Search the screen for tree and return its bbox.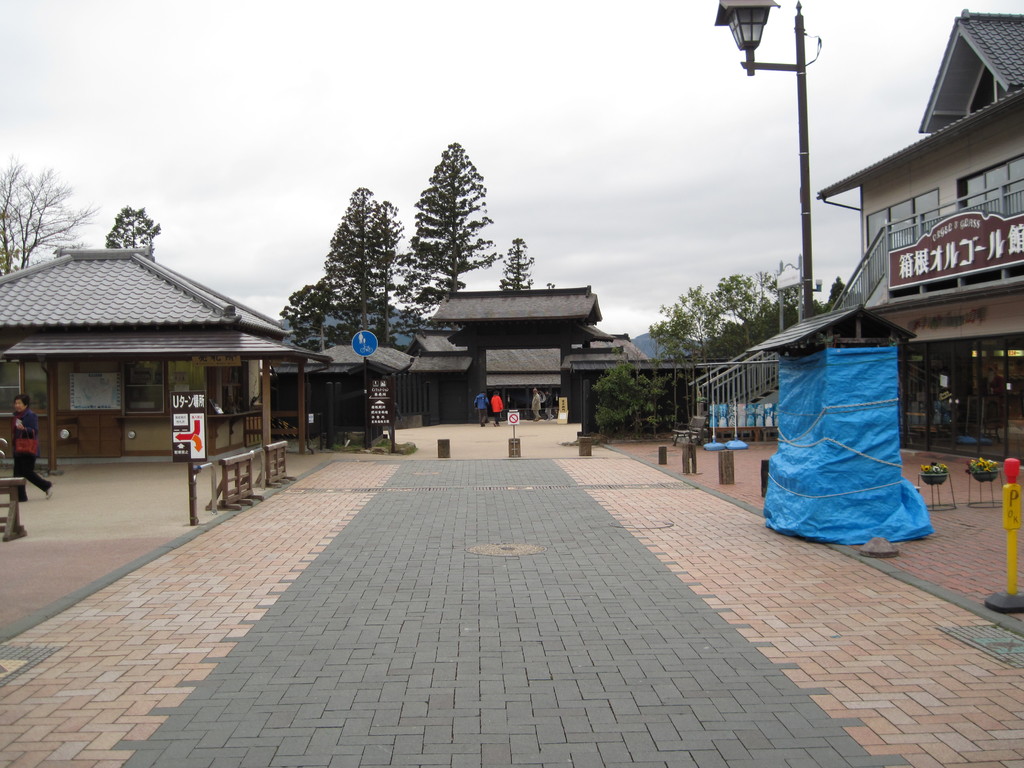
Found: <region>395, 141, 504, 340</region>.
